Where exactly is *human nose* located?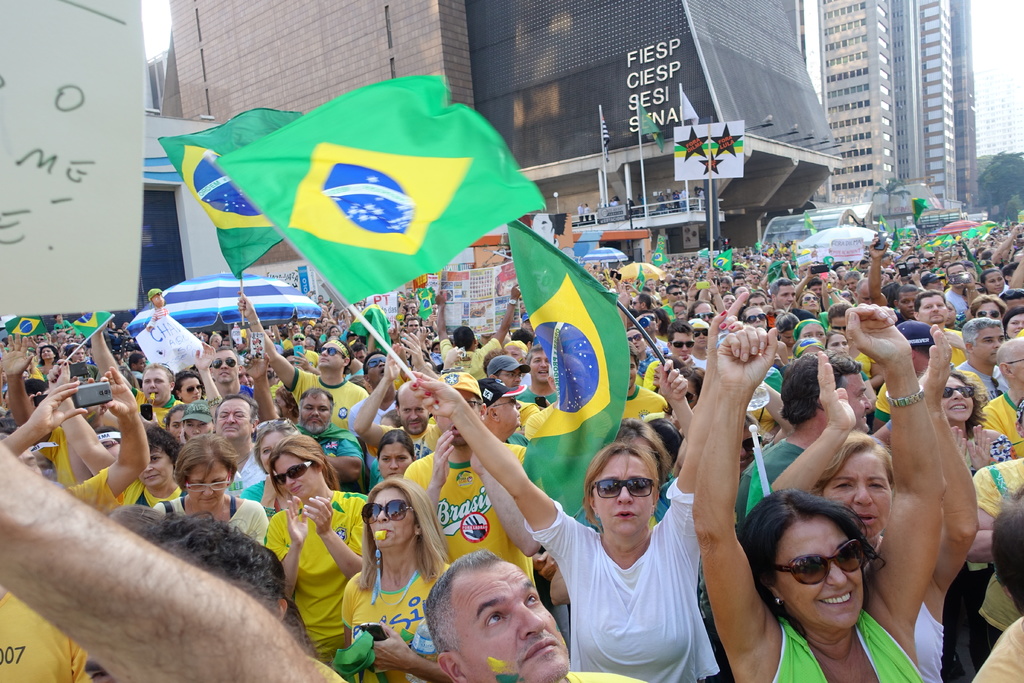
Its bounding box is BBox(1016, 322, 1022, 329).
